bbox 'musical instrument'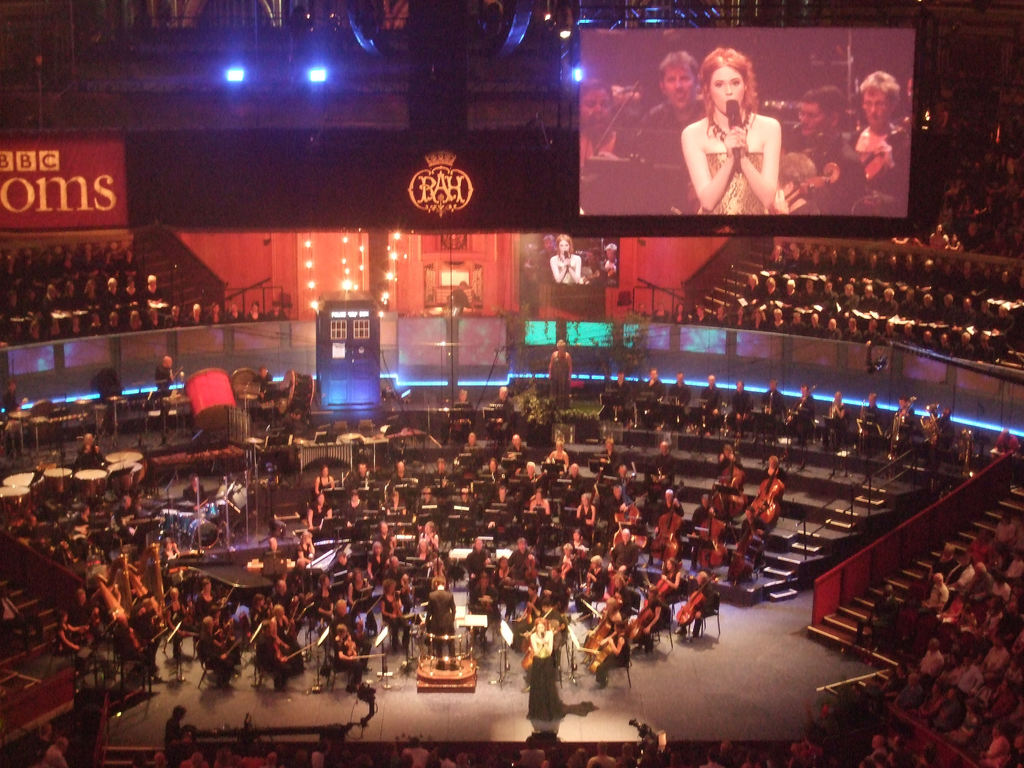
(887, 387, 918, 457)
